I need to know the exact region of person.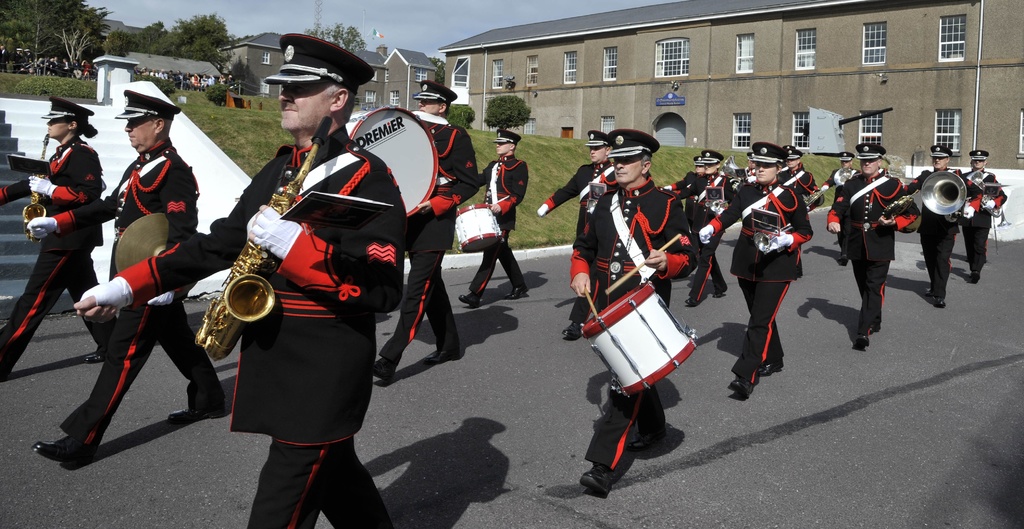
Region: l=824, t=133, r=909, b=357.
